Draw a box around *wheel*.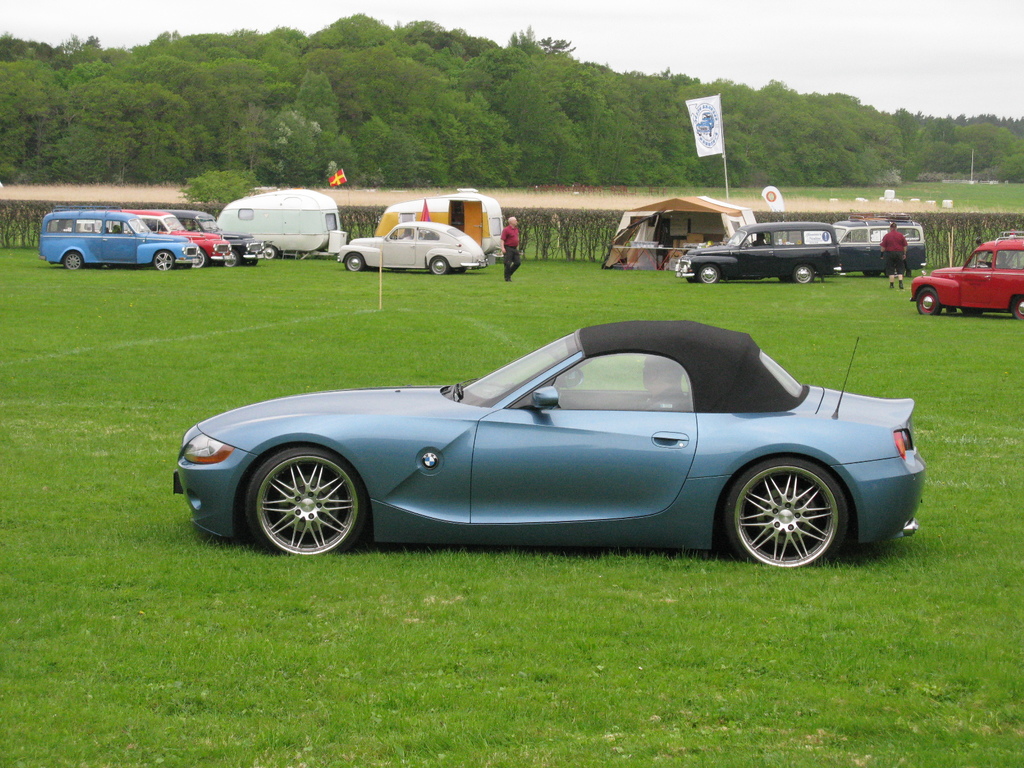
{"x1": 151, "y1": 249, "x2": 175, "y2": 273}.
